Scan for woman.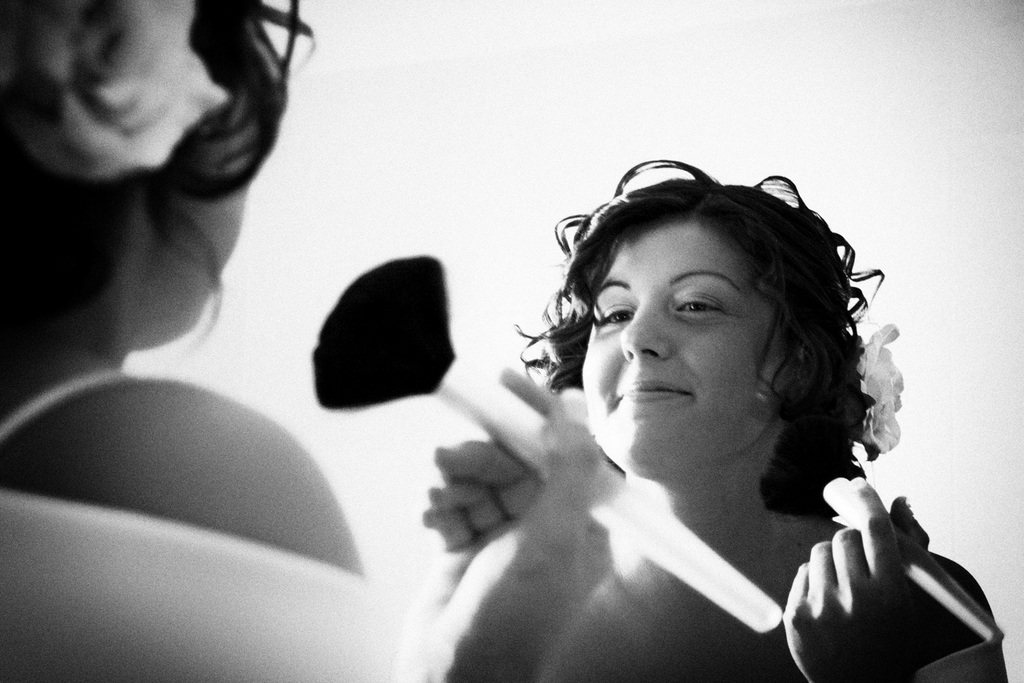
Scan result: [0,0,619,682].
